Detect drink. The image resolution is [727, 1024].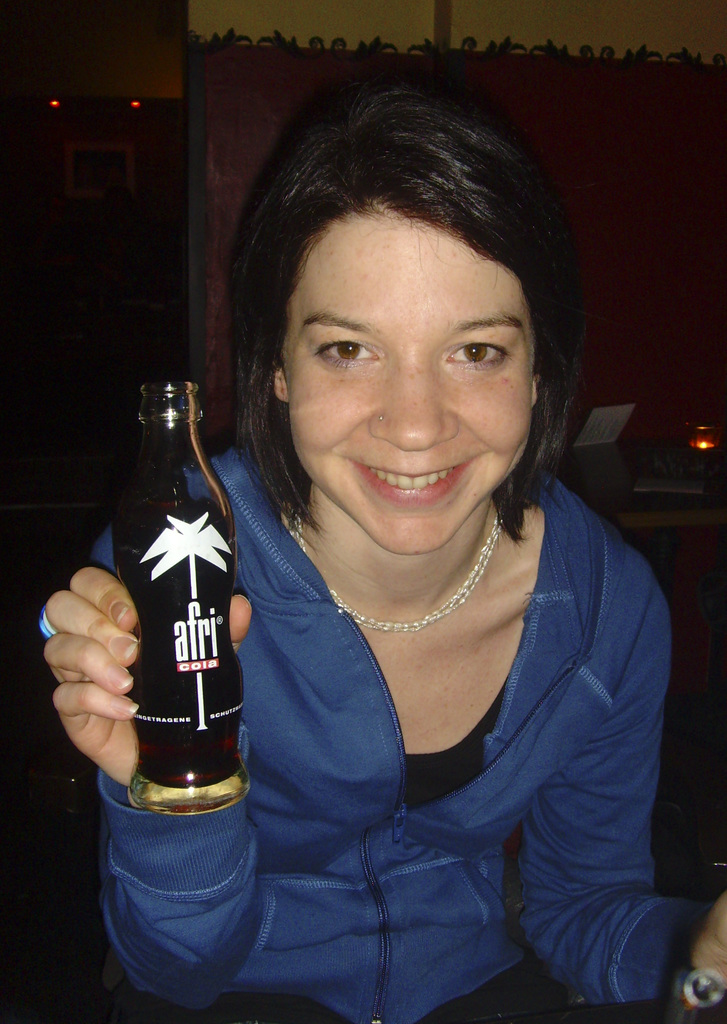
bbox=[111, 378, 252, 815].
